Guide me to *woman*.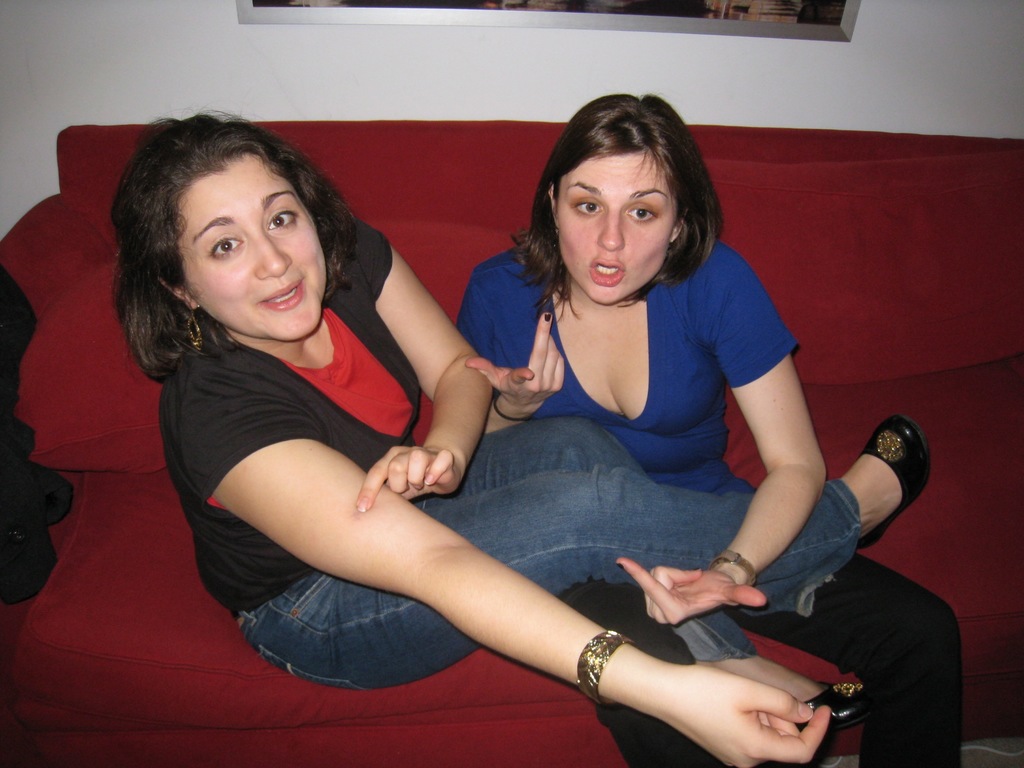
Guidance: <bbox>454, 93, 964, 767</bbox>.
